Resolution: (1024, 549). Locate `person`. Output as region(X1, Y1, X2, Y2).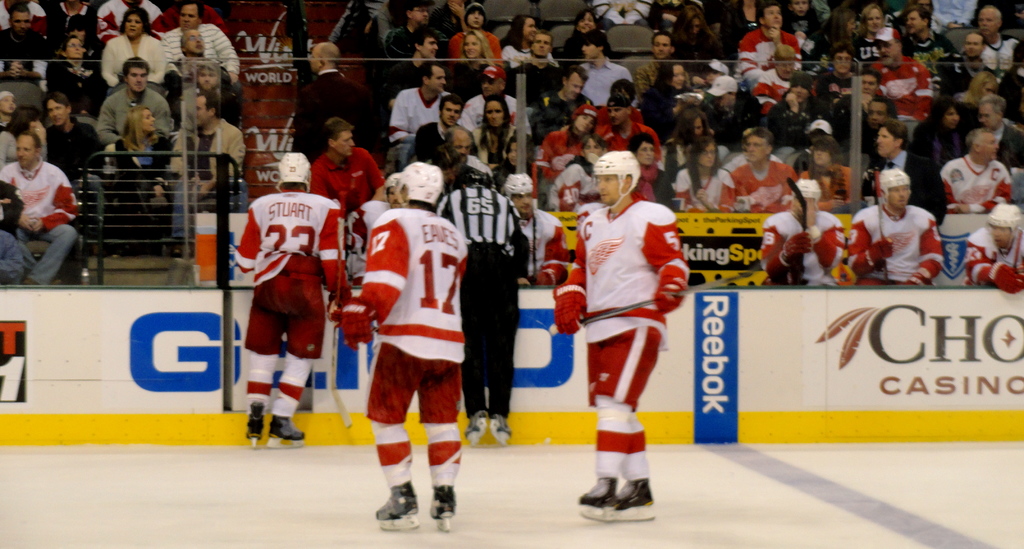
region(513, 33, 562, 100).
